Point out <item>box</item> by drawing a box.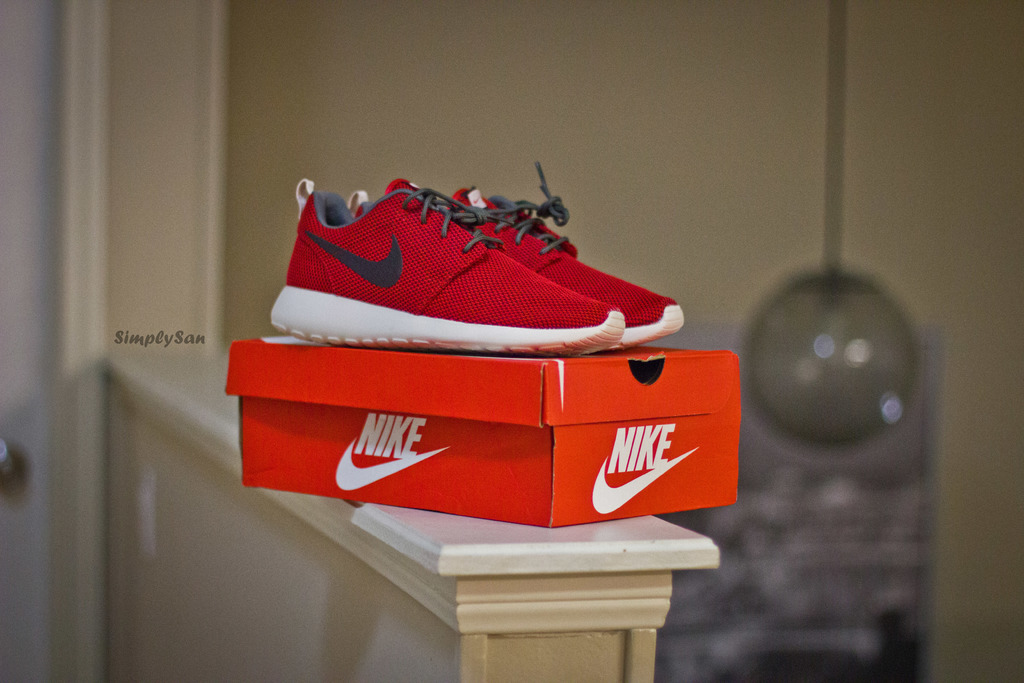
left=224, top=336, right=740, bottom=530.
